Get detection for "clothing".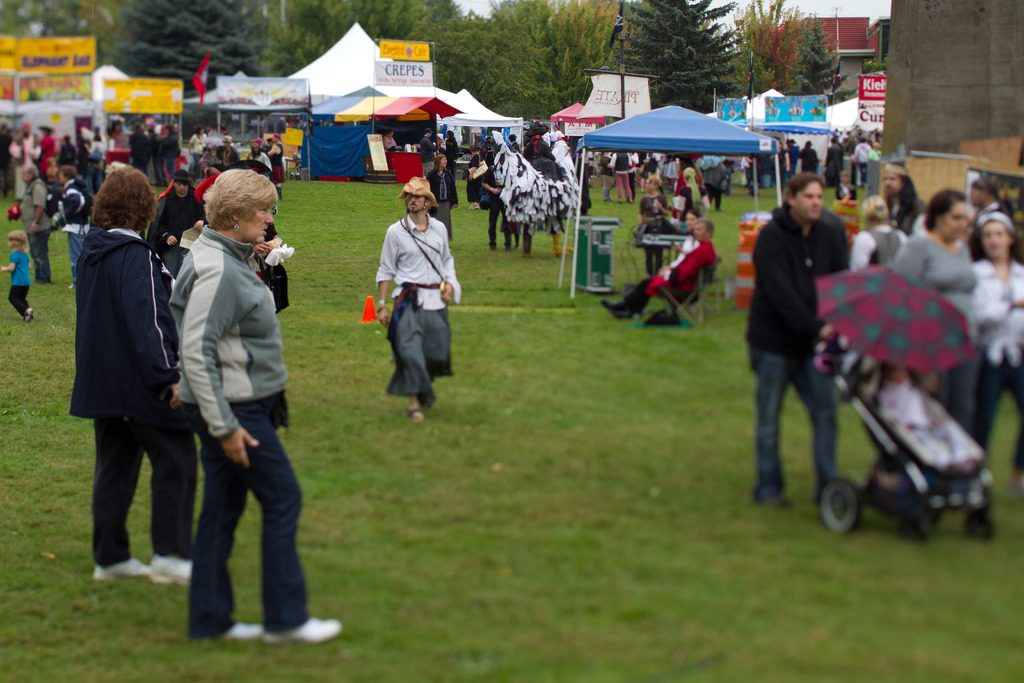
Detection: bbox=[607, 150, 636, 199].
